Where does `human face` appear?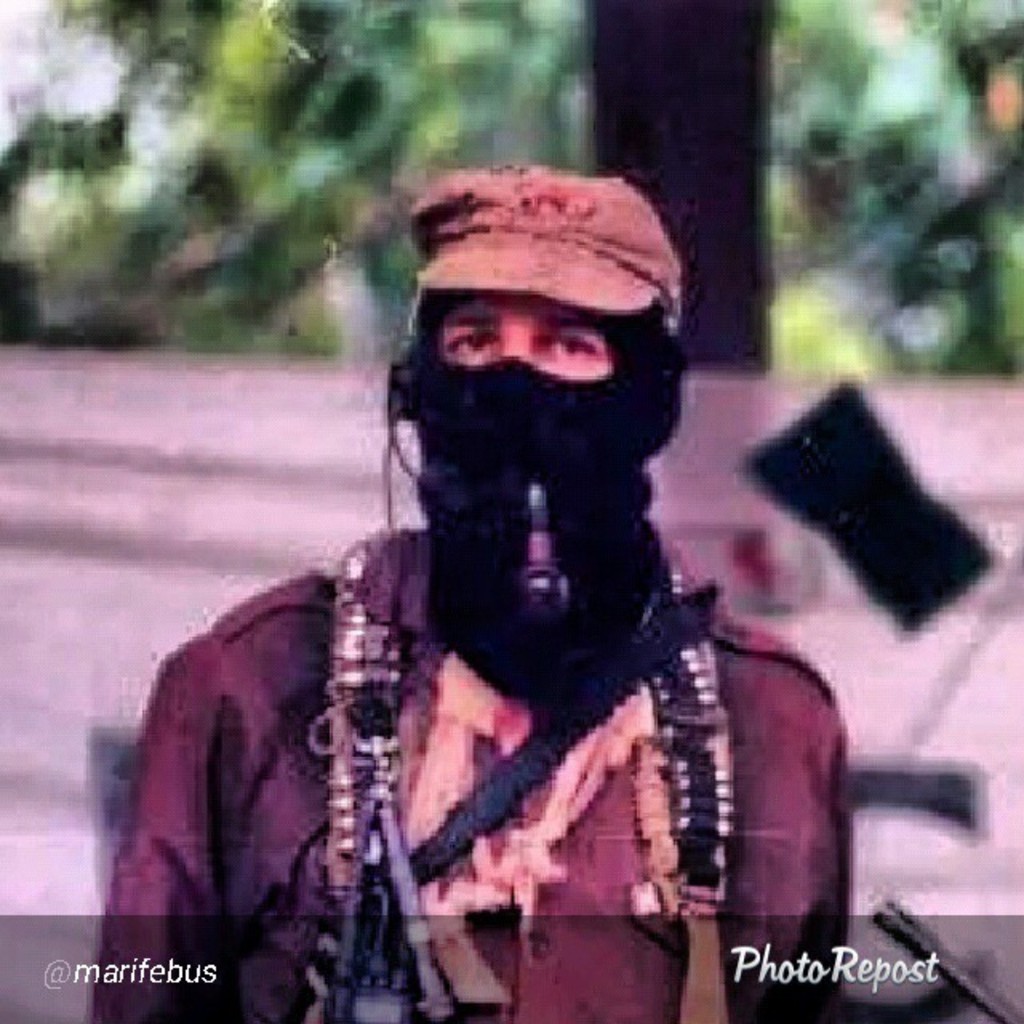
Appears at 446 298 611 376.
